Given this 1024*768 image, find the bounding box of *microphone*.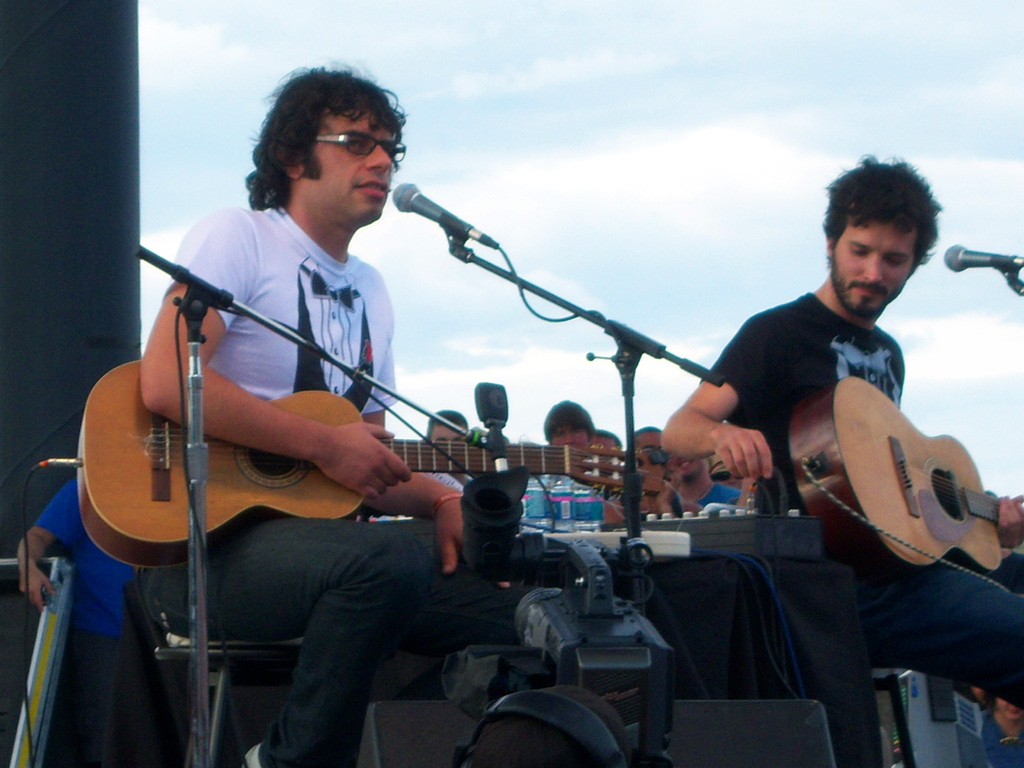
(left=943, top=246, right=1023, bottom=269).
